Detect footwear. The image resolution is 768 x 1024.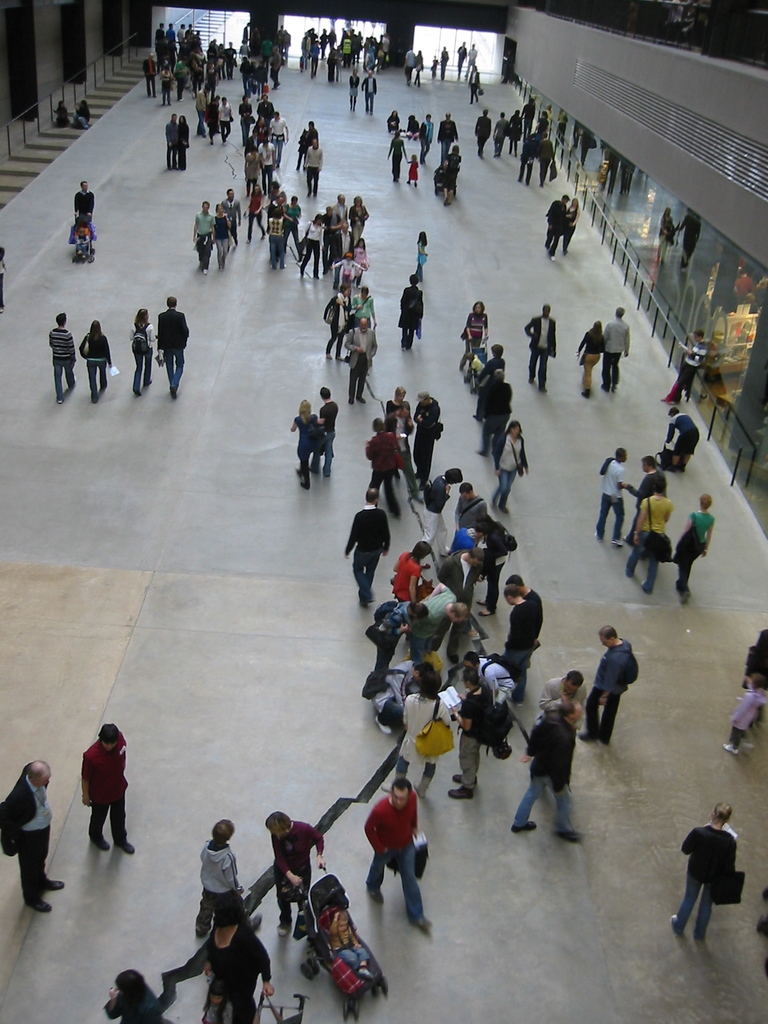
[358,397,365,402].
